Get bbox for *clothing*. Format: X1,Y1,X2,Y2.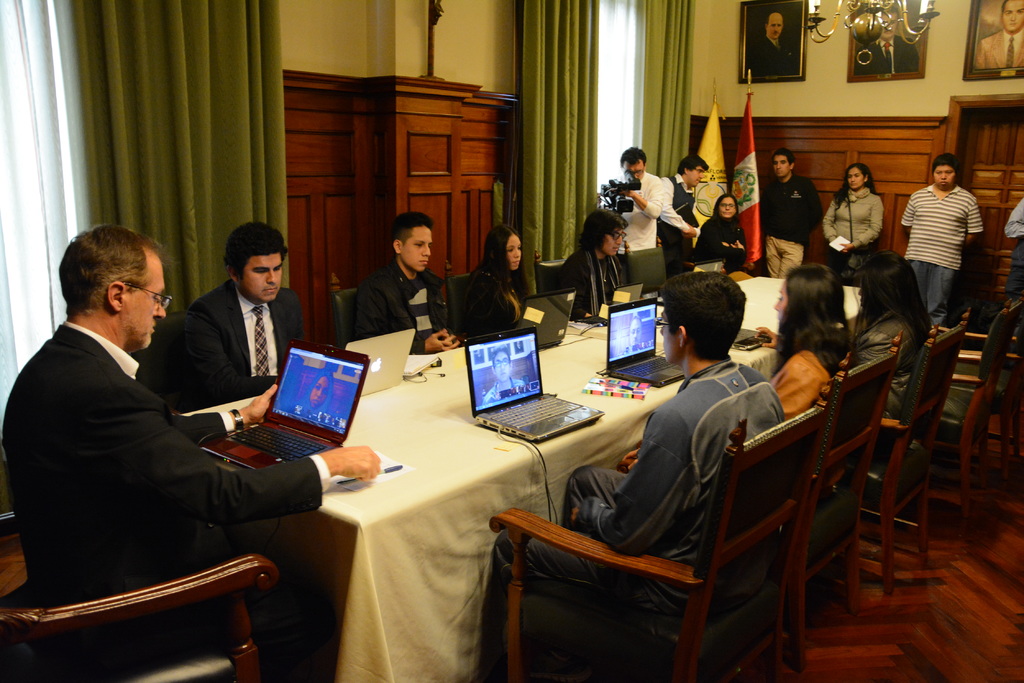
764,344,860,420.
